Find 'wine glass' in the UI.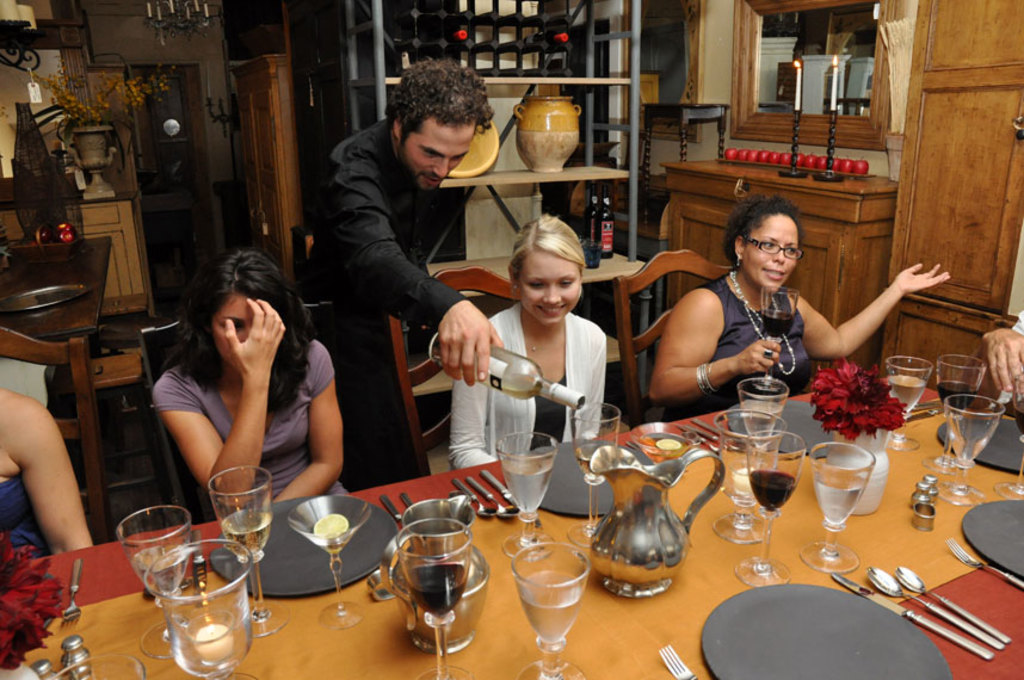
UI element at select_region(570, 403, 622, 548).
